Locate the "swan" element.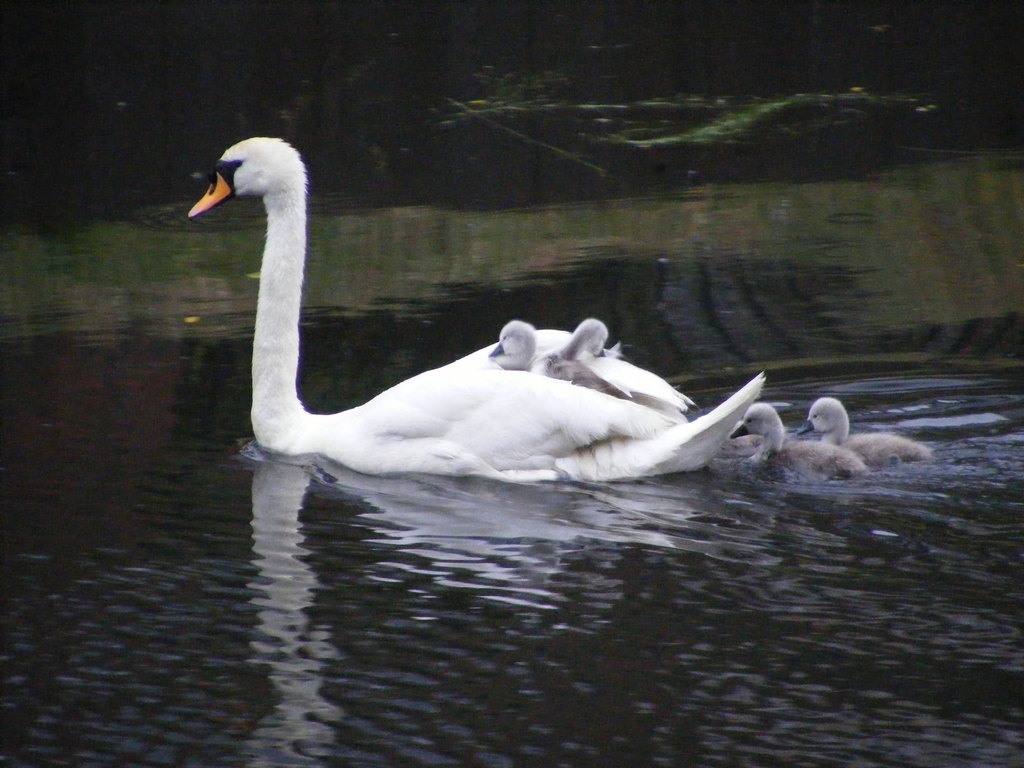
Element bbox: Rect(484, 320, 538, 373).
